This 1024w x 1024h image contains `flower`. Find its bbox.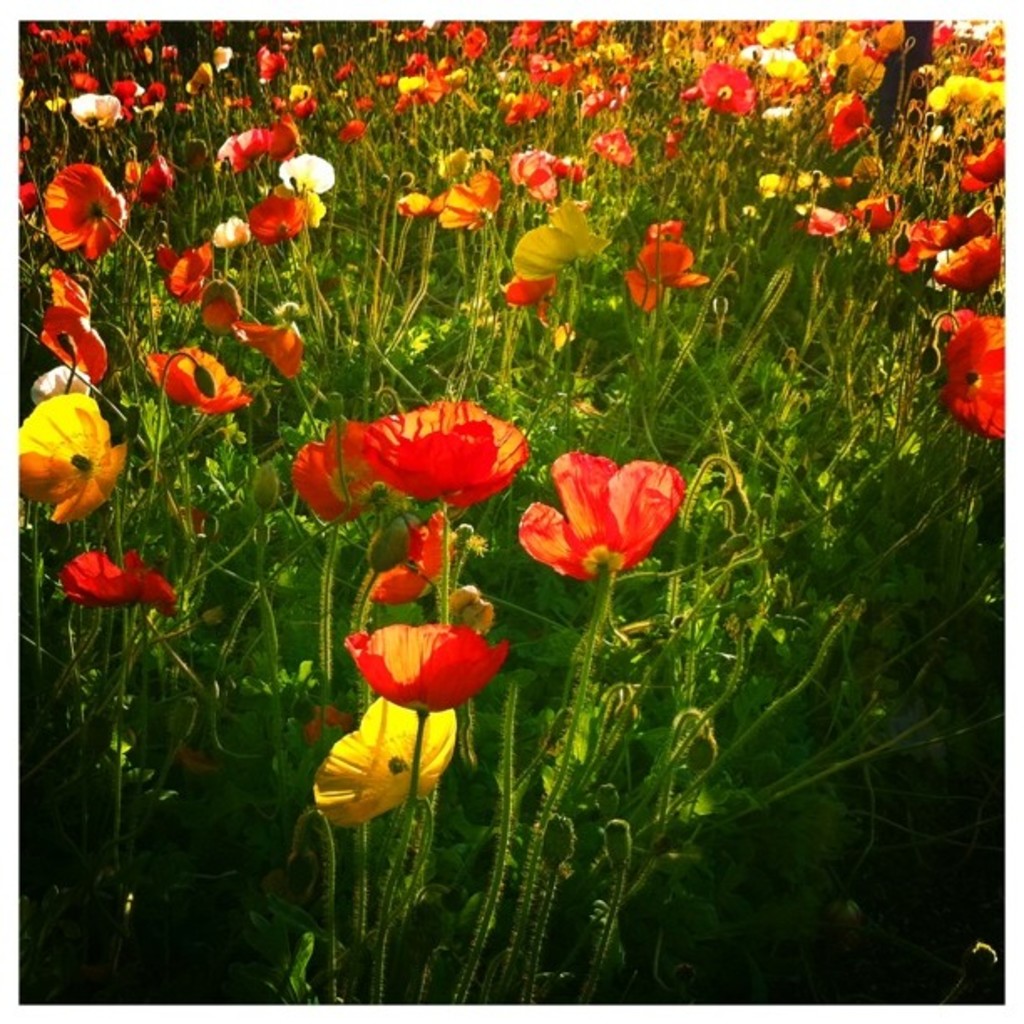
locate(308, 691, 460, 820).
